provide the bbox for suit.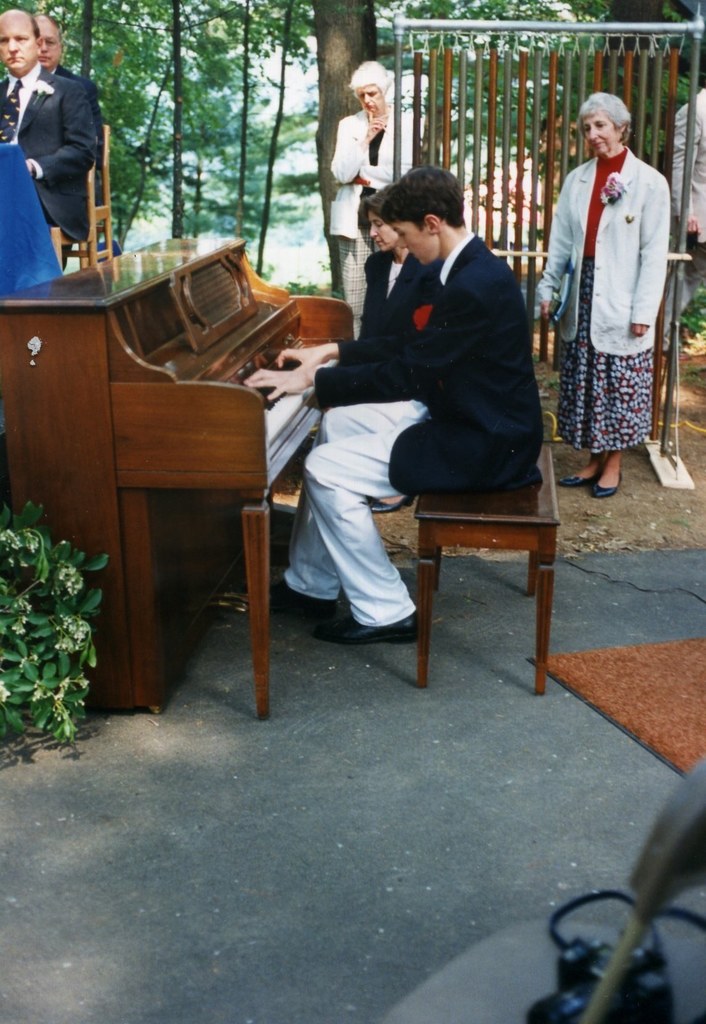
pyautogui.locateOnScreen(3, 23, 115, 260).
